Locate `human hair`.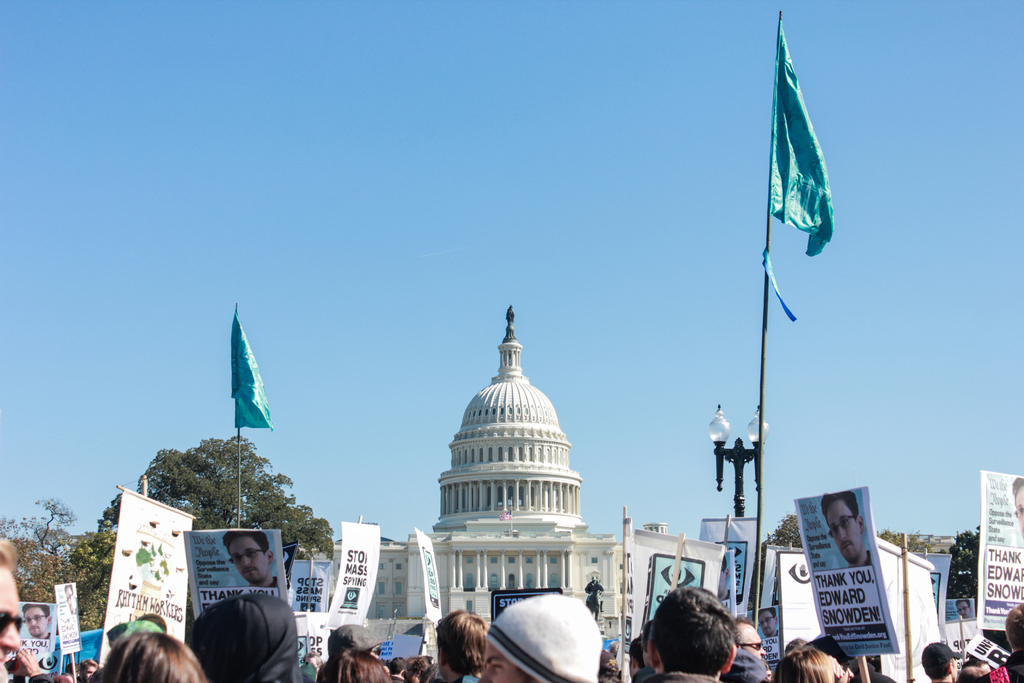
Bounding box: [0, 537, 17, 570].
